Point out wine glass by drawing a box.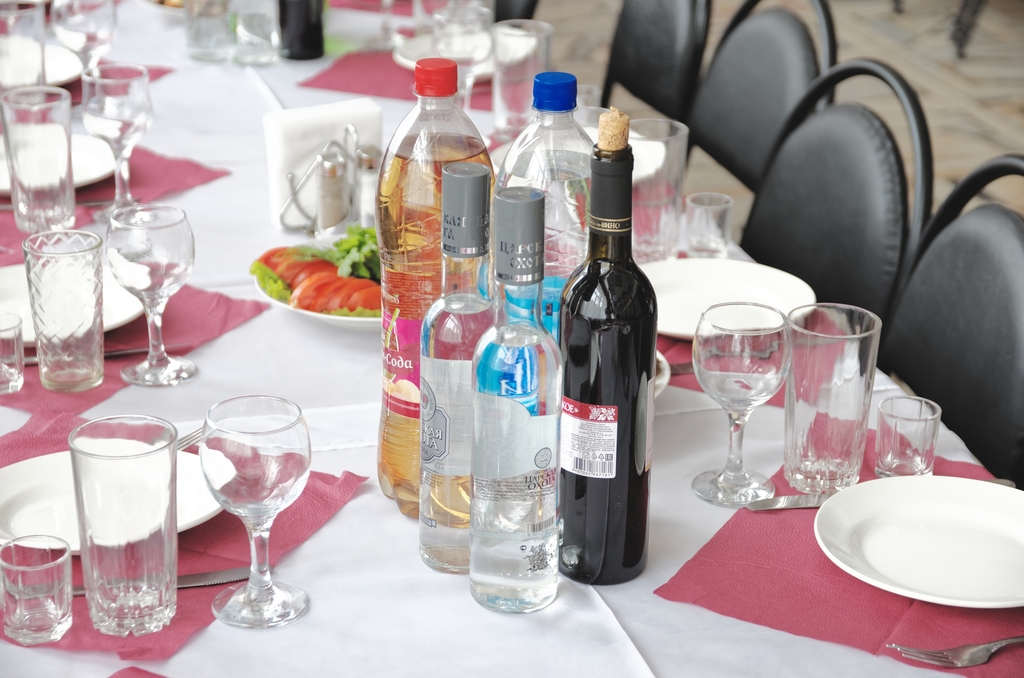
109, 205, 190, 385.
